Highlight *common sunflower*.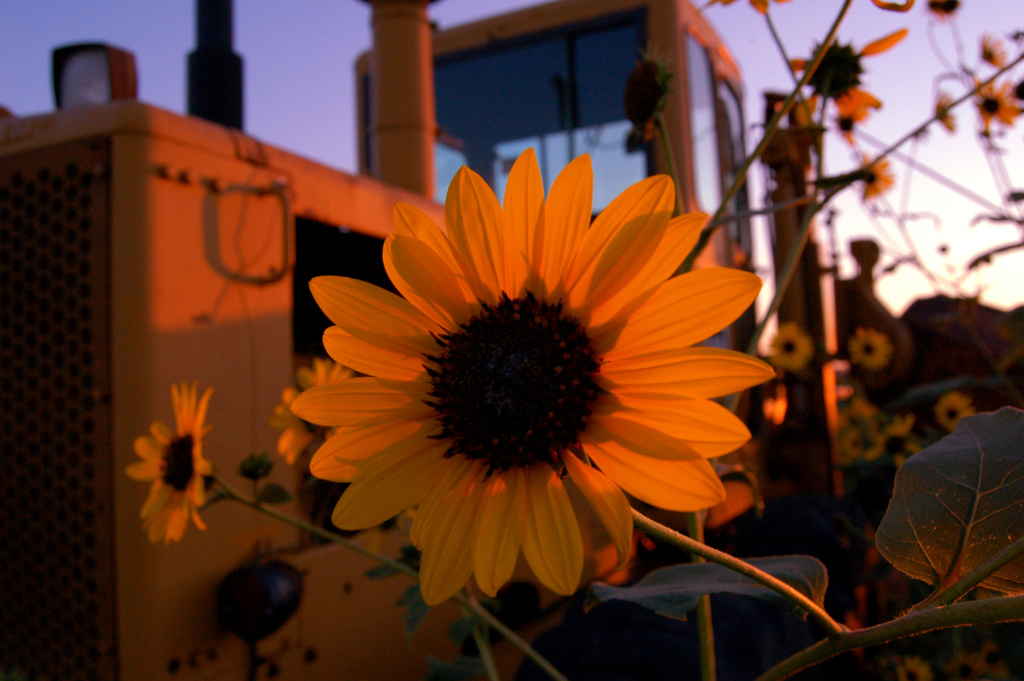
Highlighted region: select_region(123, 386, 214, 549).
